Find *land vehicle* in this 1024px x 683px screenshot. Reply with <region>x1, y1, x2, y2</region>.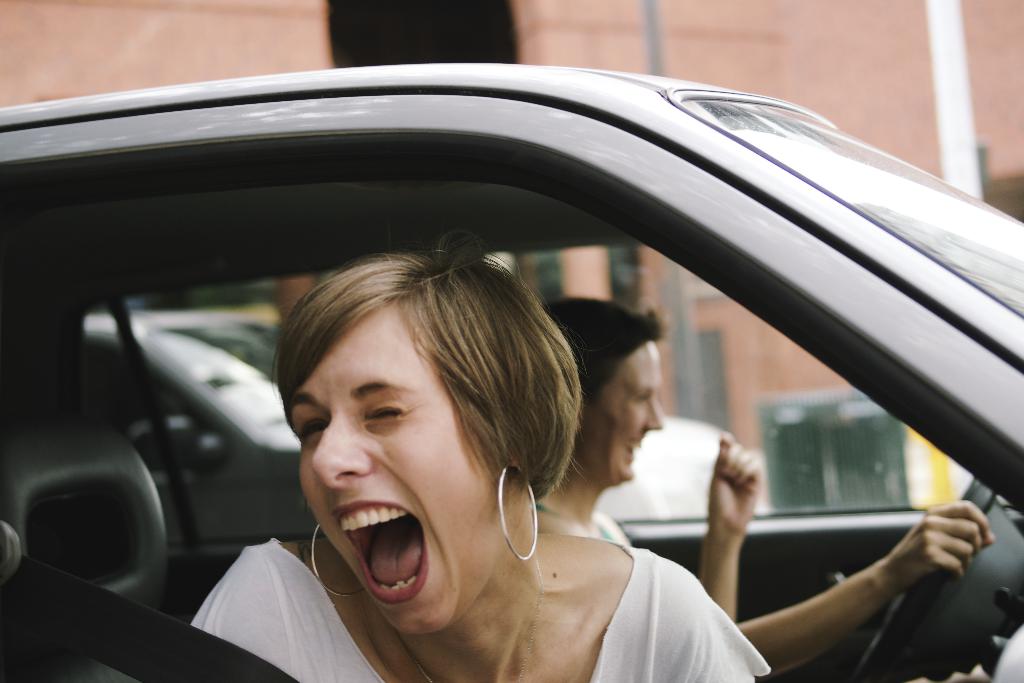
<region>0, 61, 1023, 682</region>.
